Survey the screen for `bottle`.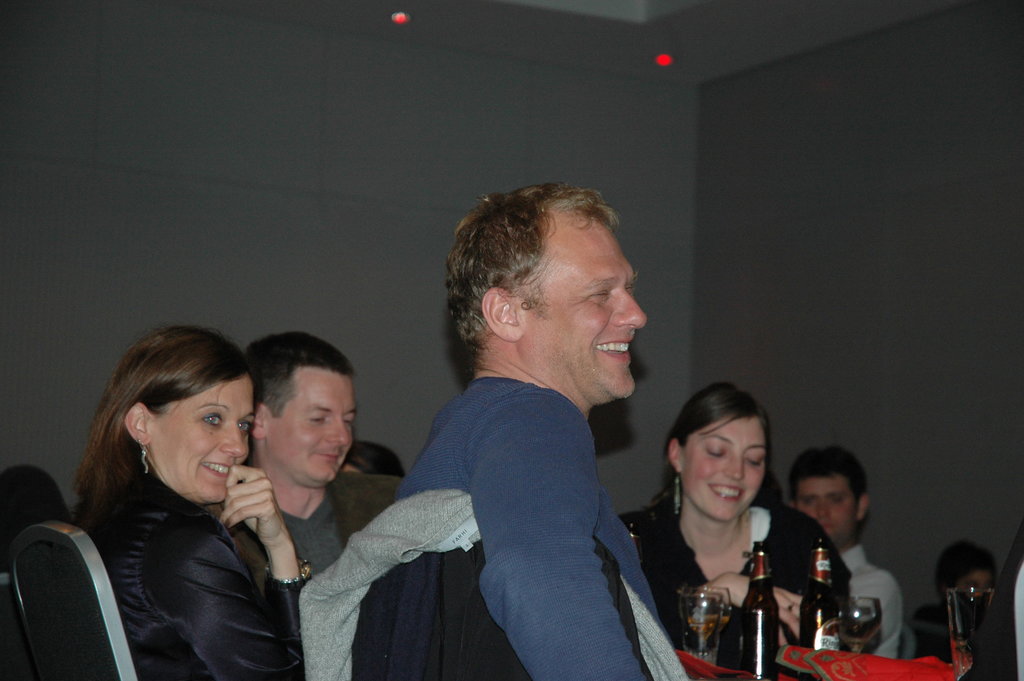
Survey found: 800/539/843/654.
